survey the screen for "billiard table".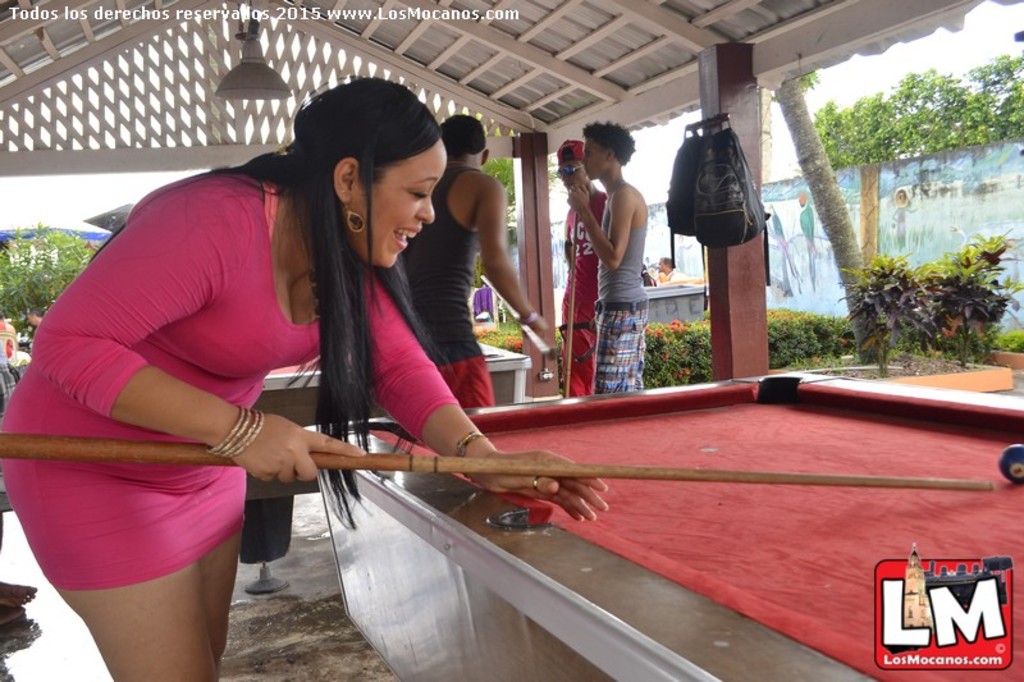
Survey found: [x1=303, y1=367, x2=1023, y2=681].
